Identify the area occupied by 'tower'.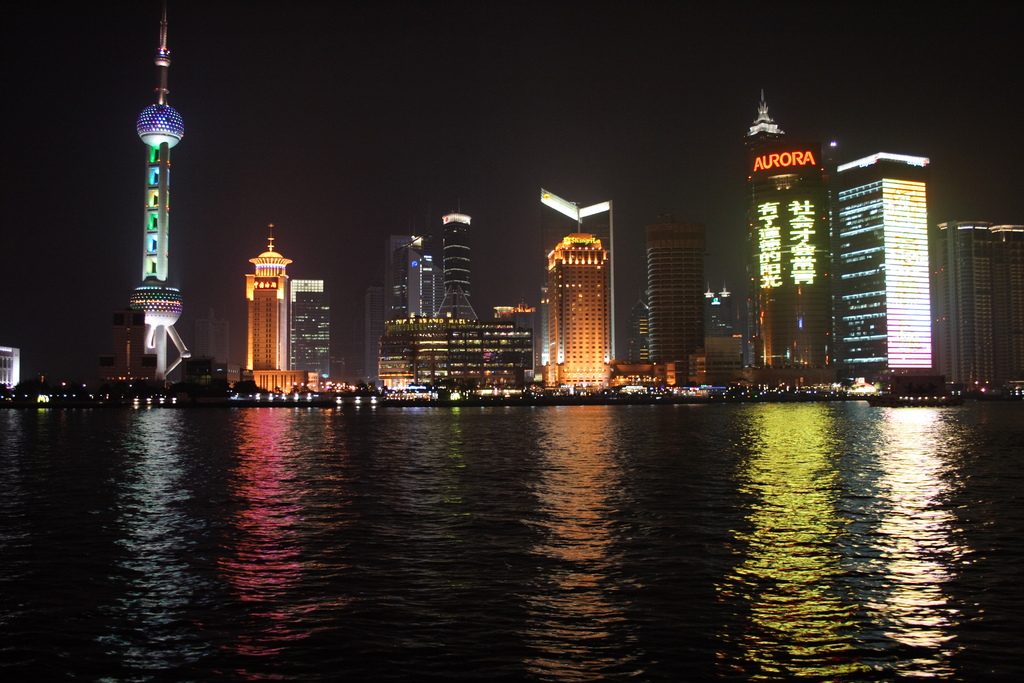
Area: [246,224,290,274].
